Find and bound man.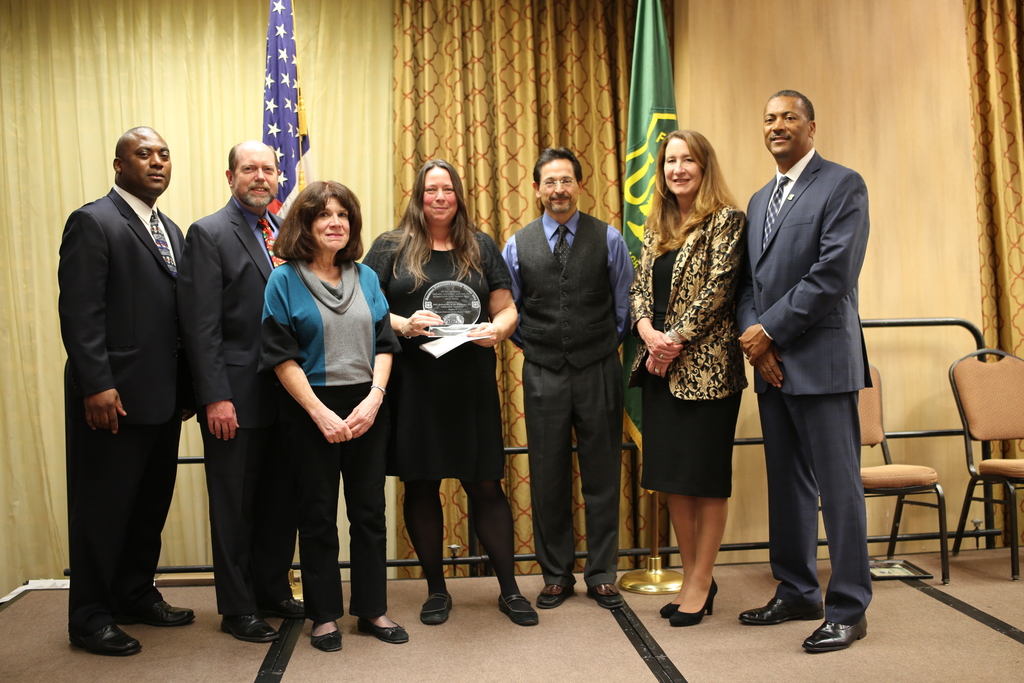
Bound: crop(57, 124, 195, 655).
